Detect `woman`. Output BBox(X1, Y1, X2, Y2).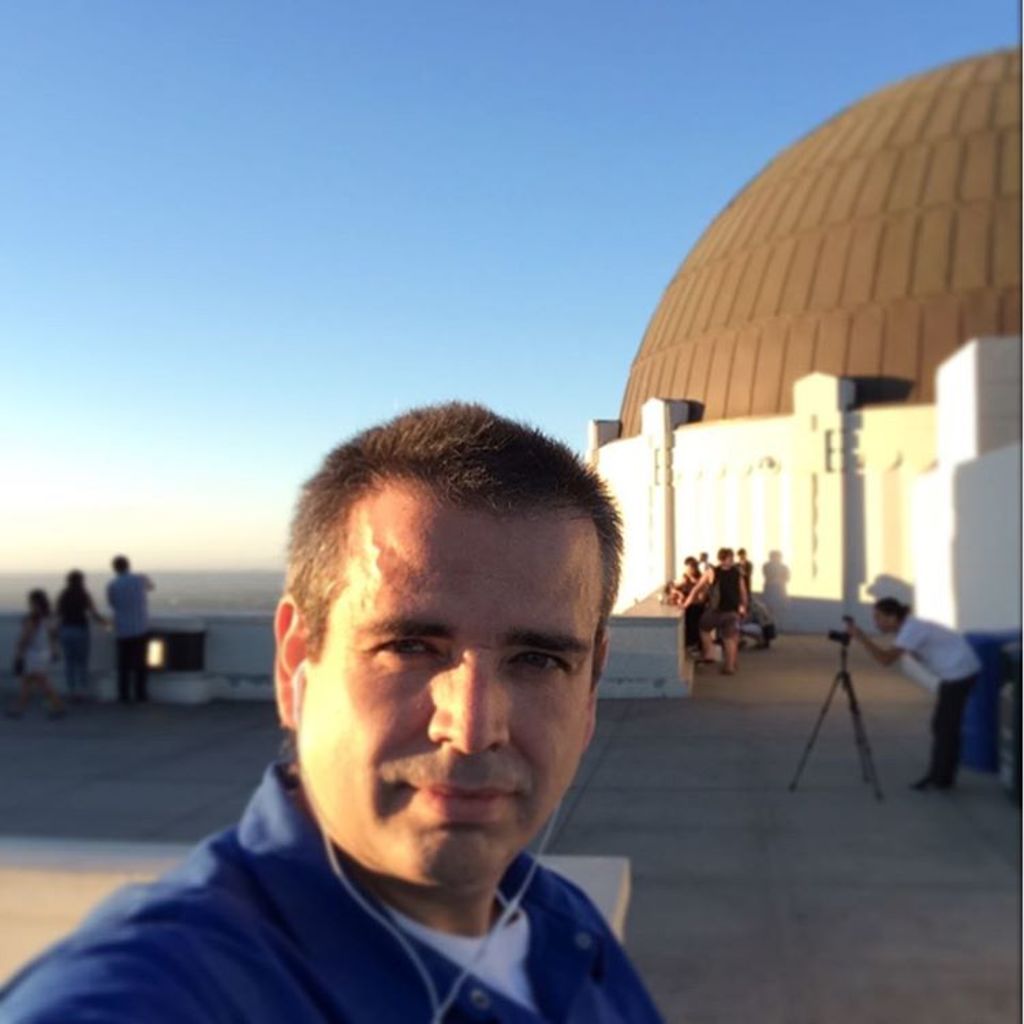
BBox(696, 546, 774, 688).
